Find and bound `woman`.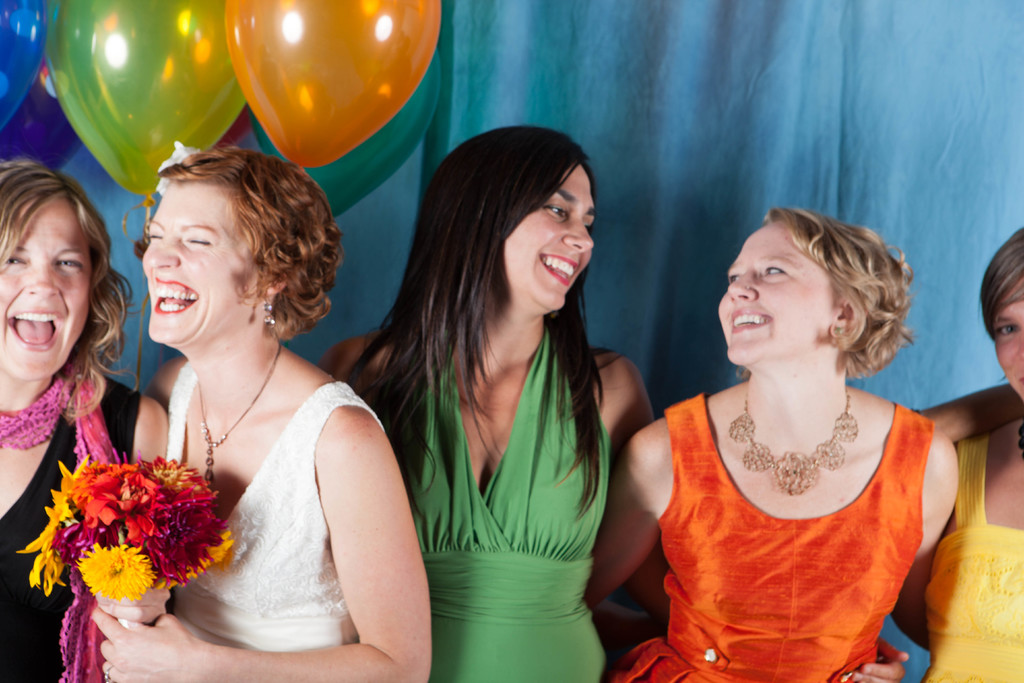
Bound: [left=312, top=126, right=668, bottom=682].
